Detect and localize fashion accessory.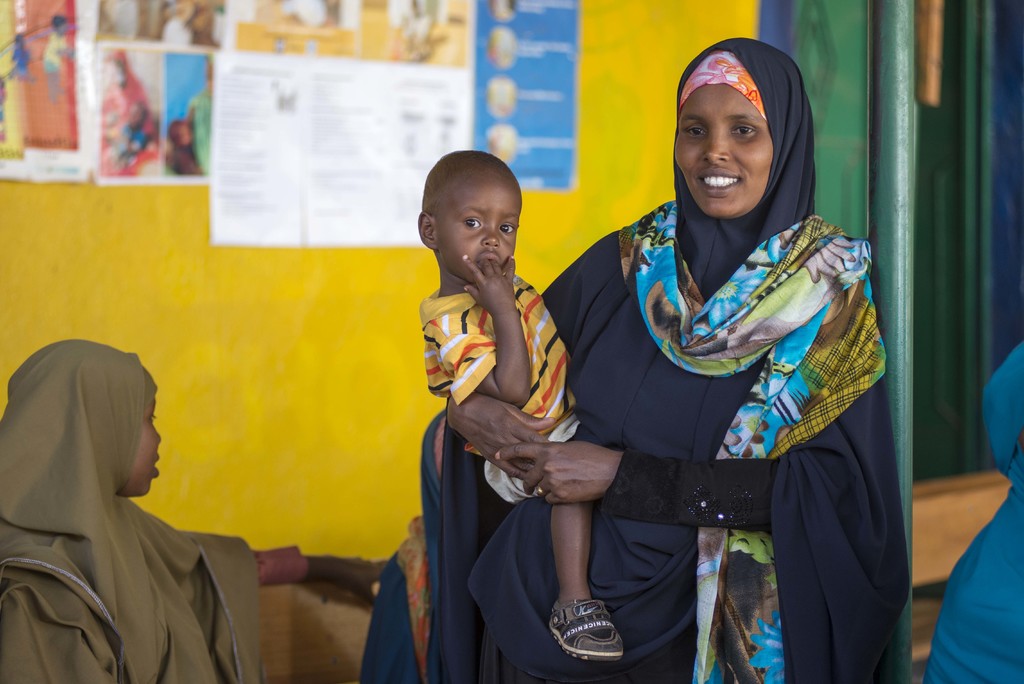
Localized at locate(615, 198, 888, 677).
